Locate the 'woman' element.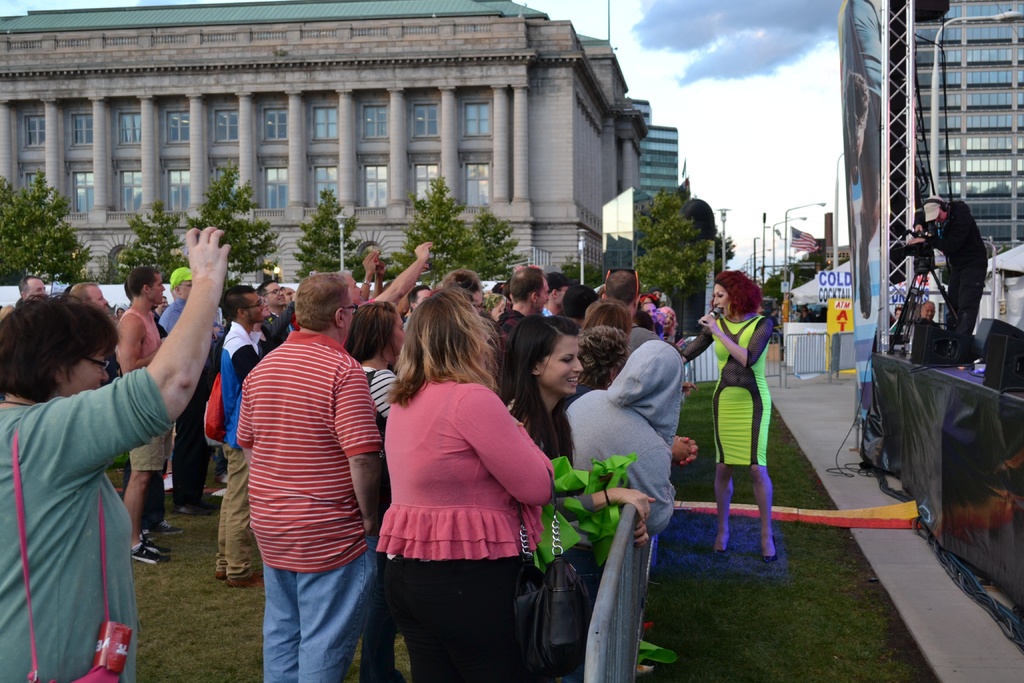
Element bbox: [114,304,129,323].
